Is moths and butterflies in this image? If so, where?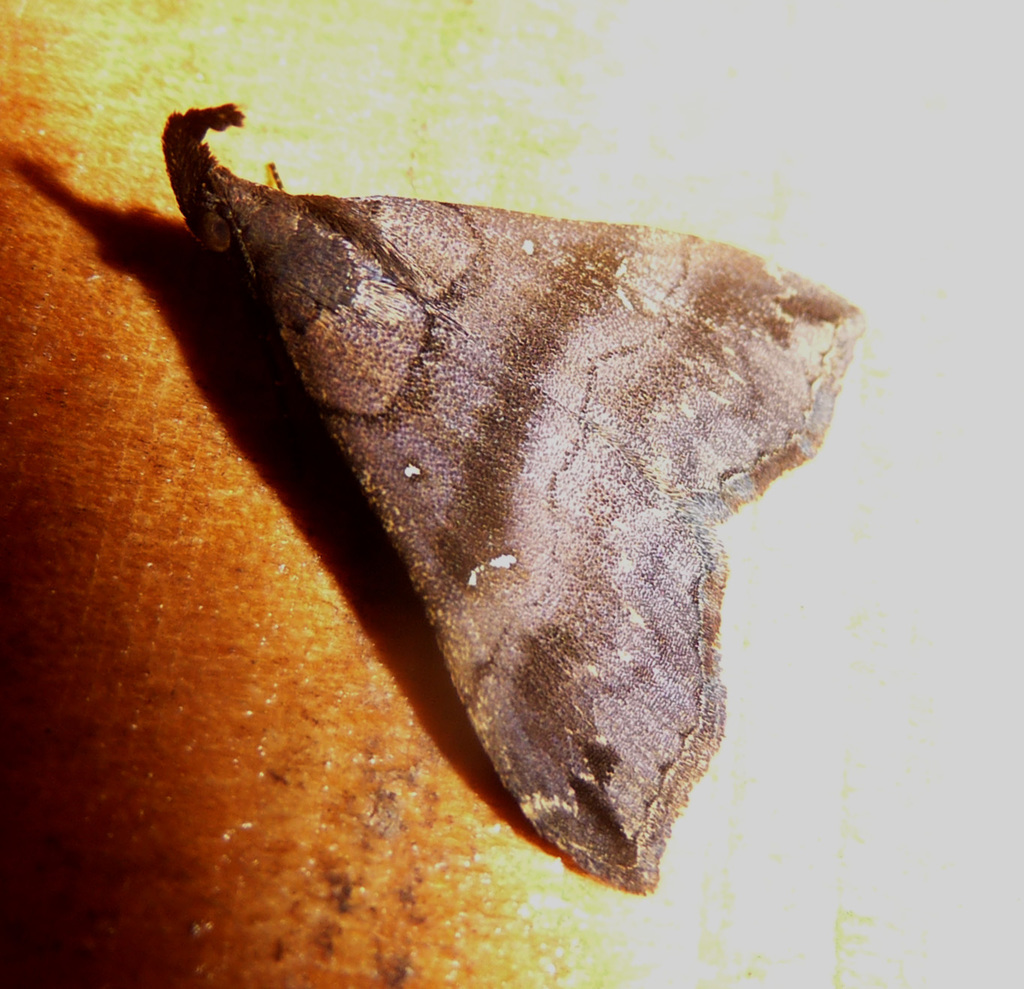
Yes, at [left=179, top=158, right=872, bottom=902].
